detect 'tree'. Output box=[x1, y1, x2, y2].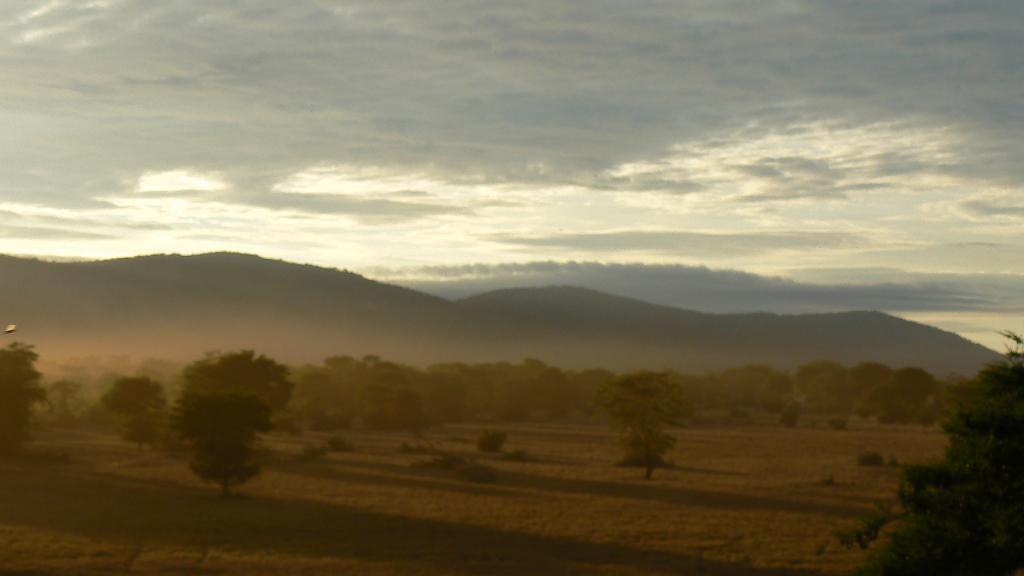
box=[166, 385, 280, 502].
